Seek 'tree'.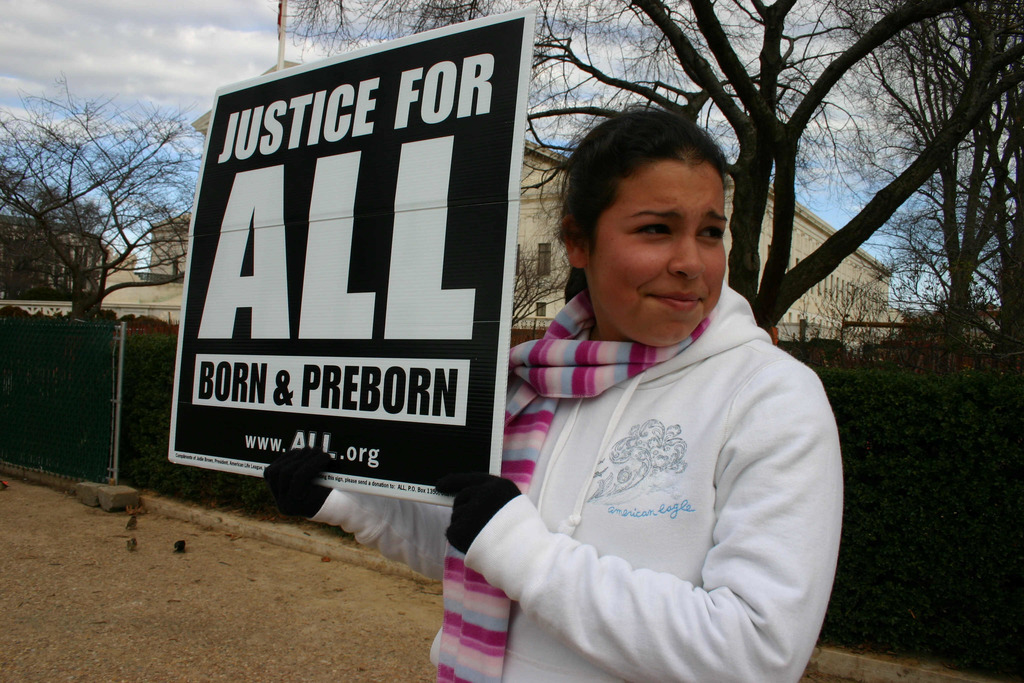
bbox(287, 0, 1023, 359).
